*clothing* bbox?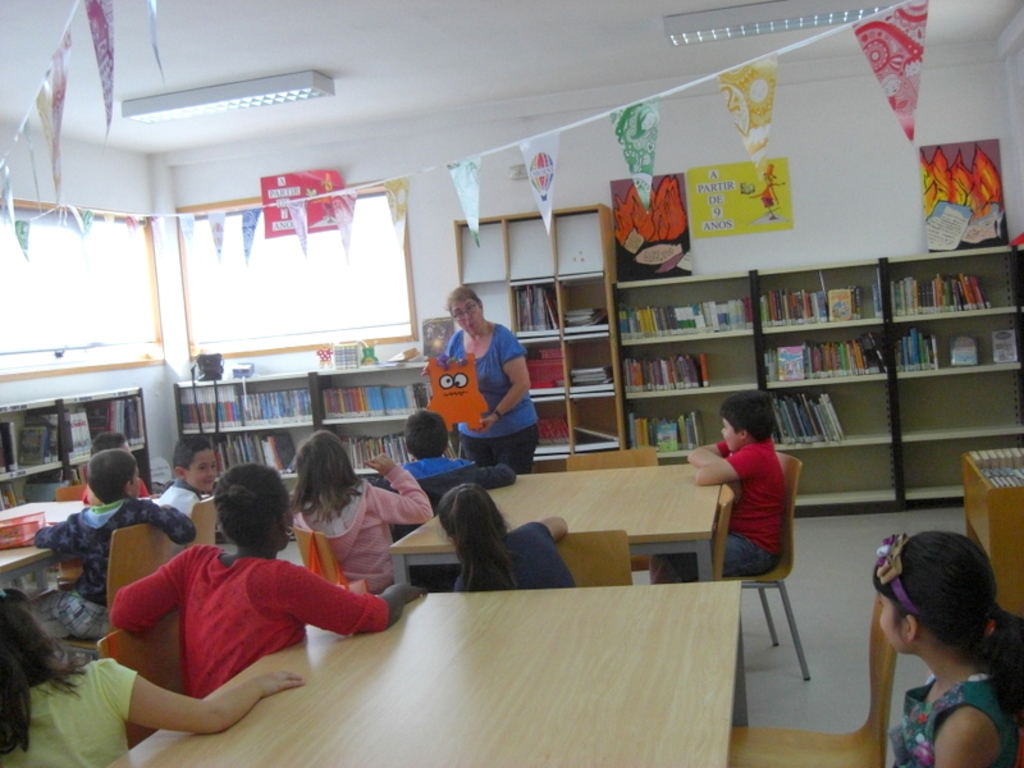
(35, 503, 197, 635)
